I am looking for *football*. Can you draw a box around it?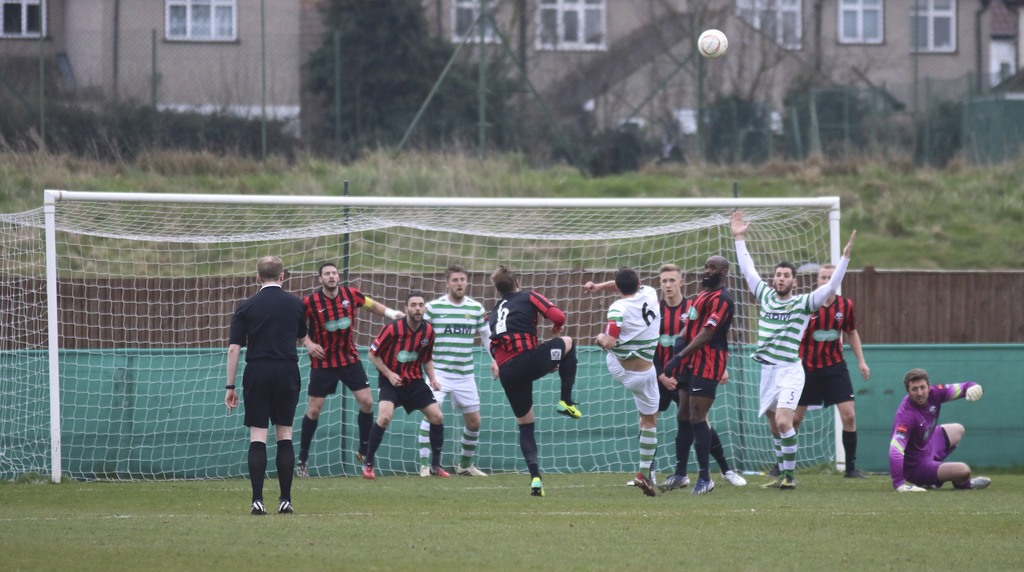
Sure, the bounding box is (x1=698, y1=28, x2=728, y2=58).
